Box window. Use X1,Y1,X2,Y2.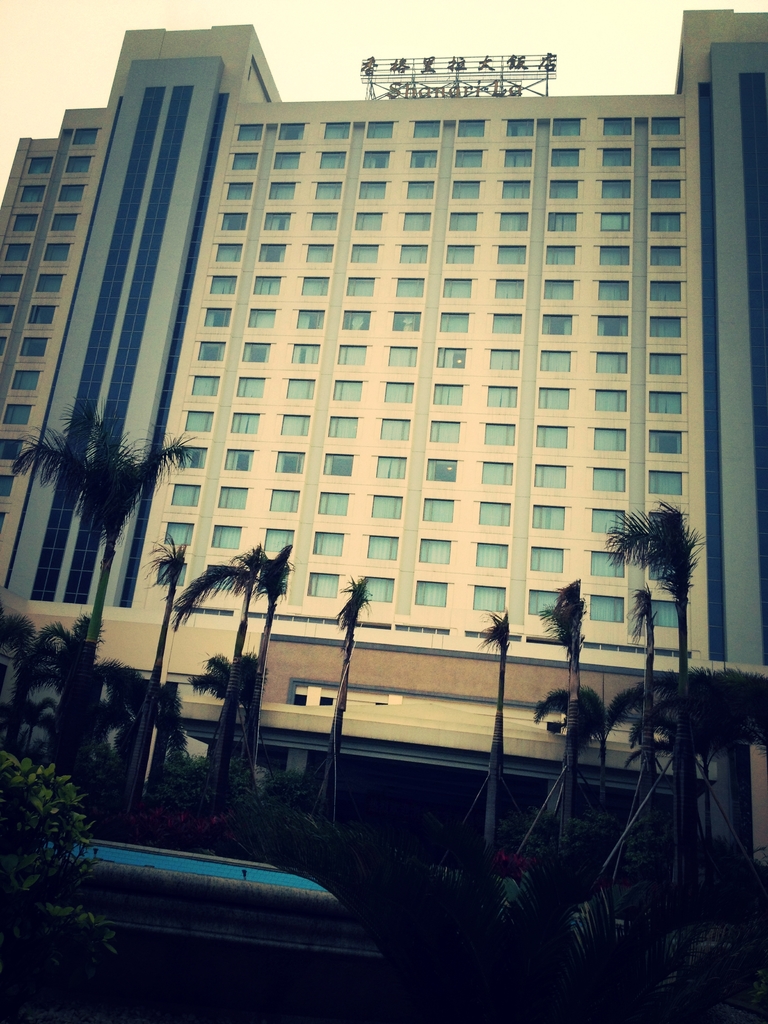
648,211,679,232.
